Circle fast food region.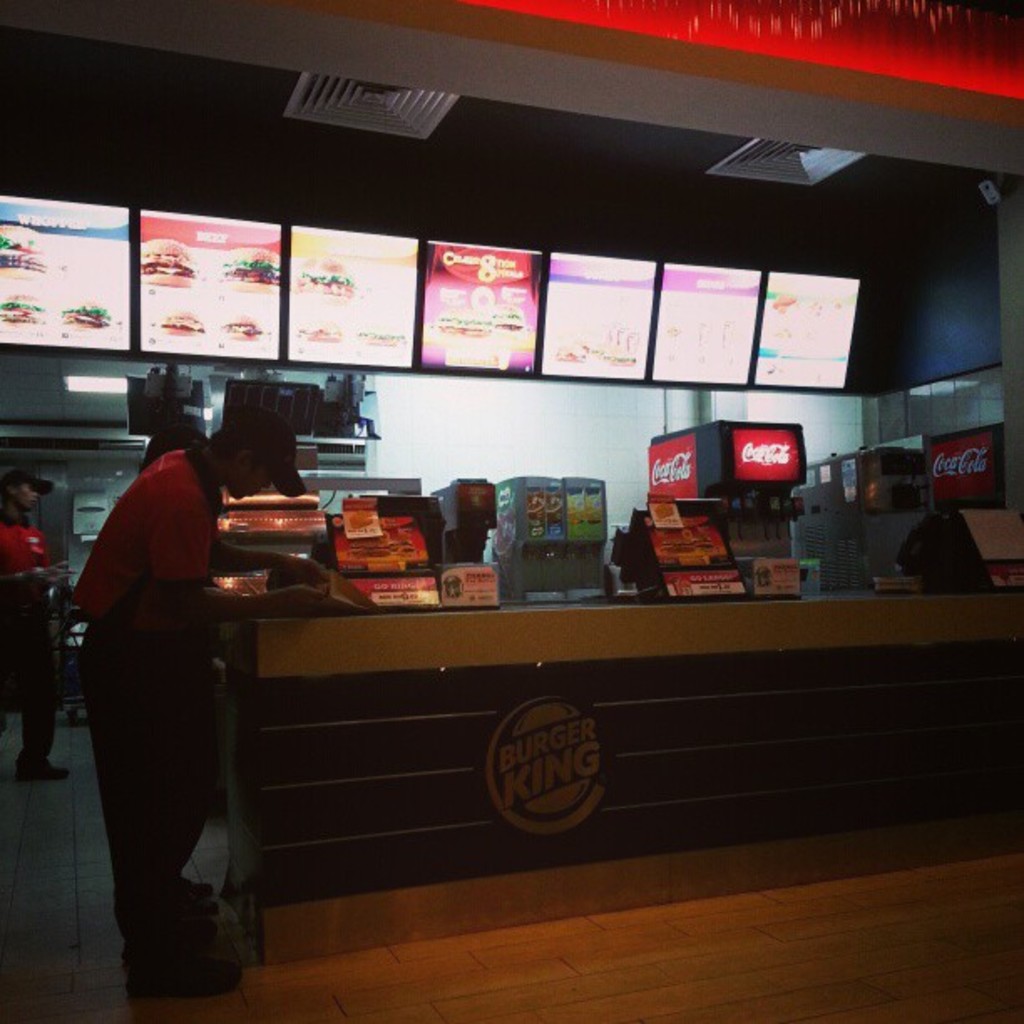
Region: 346/529/415/561.
